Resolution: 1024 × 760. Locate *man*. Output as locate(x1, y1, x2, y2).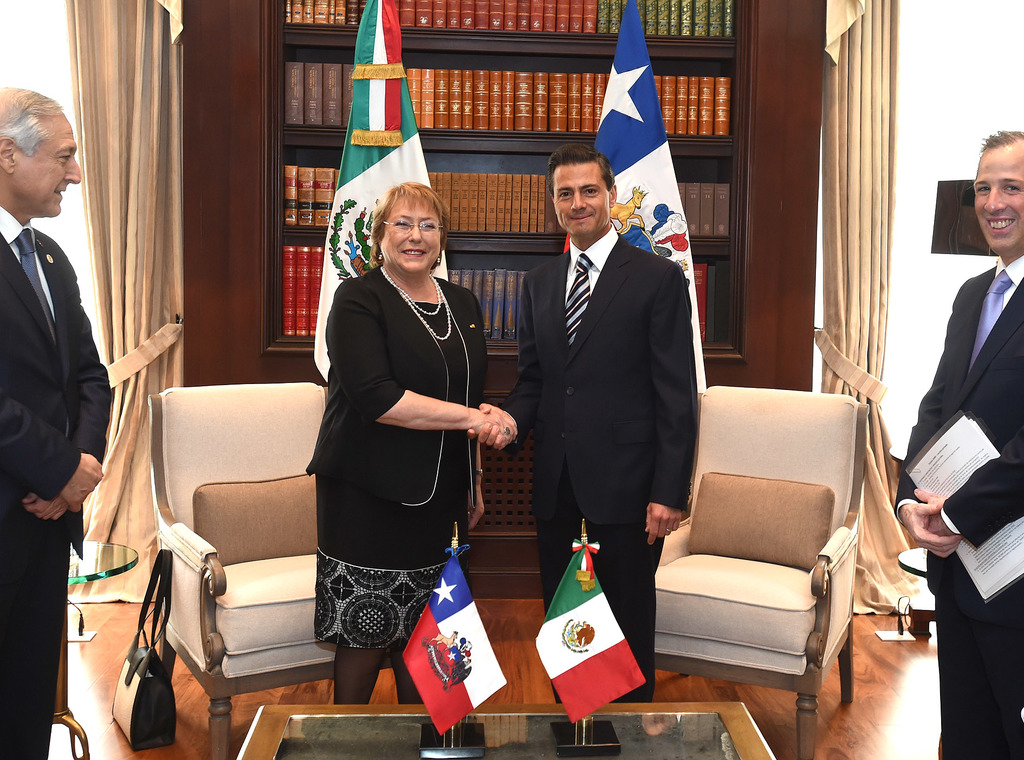
locate(0, 88, 115, 758).
